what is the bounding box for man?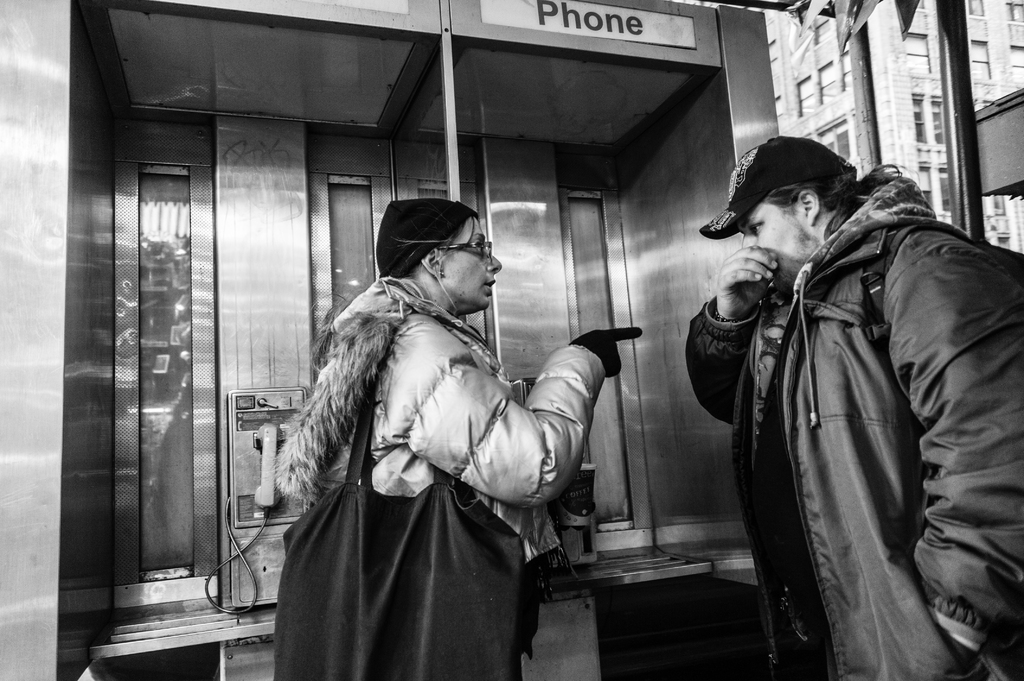
rect(683, 138, 1023, 680).
